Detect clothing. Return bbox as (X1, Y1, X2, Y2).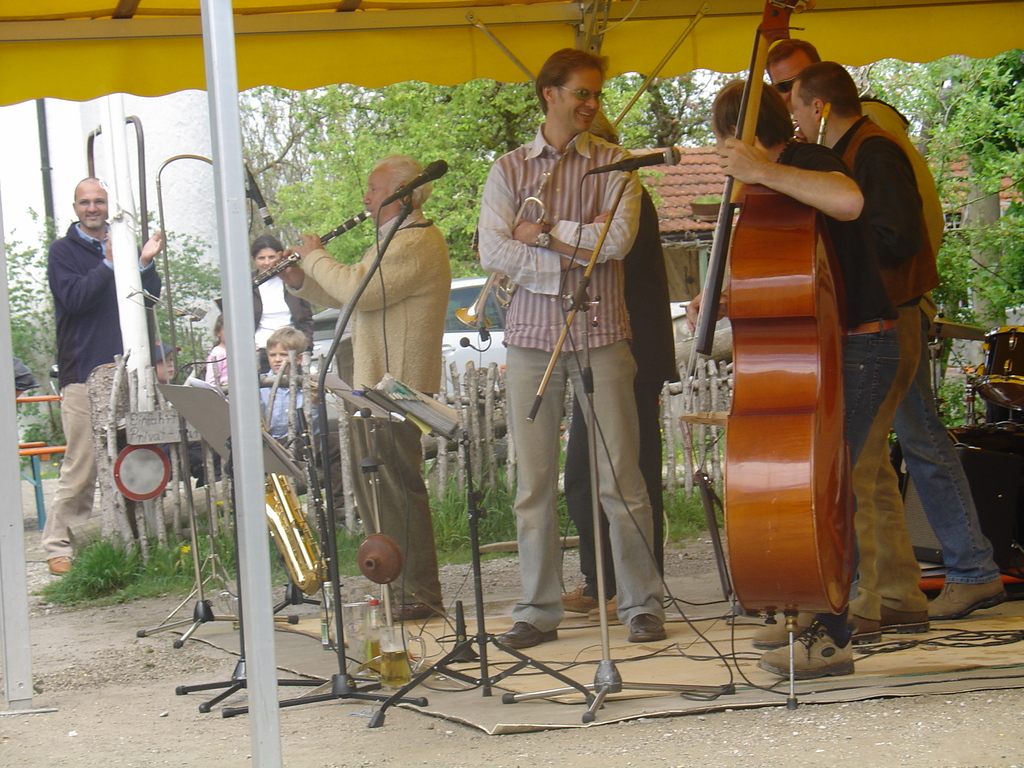
(834, 109, 943, 623).
